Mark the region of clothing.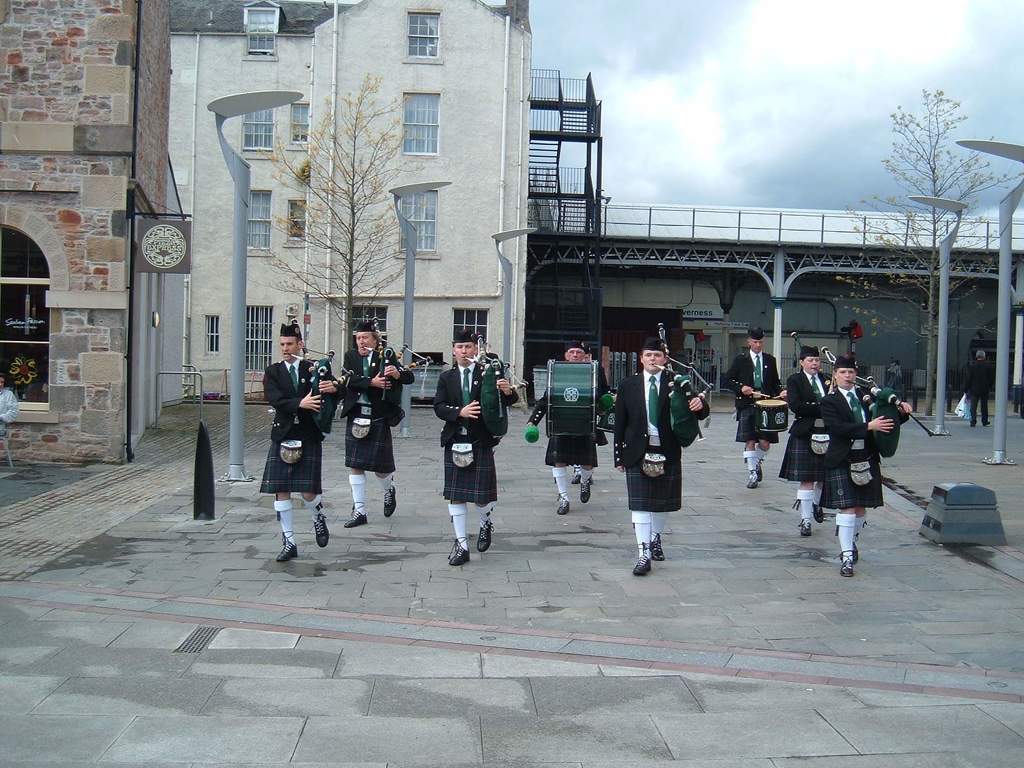
Region: l=257, t=356, r=349, b=556.
